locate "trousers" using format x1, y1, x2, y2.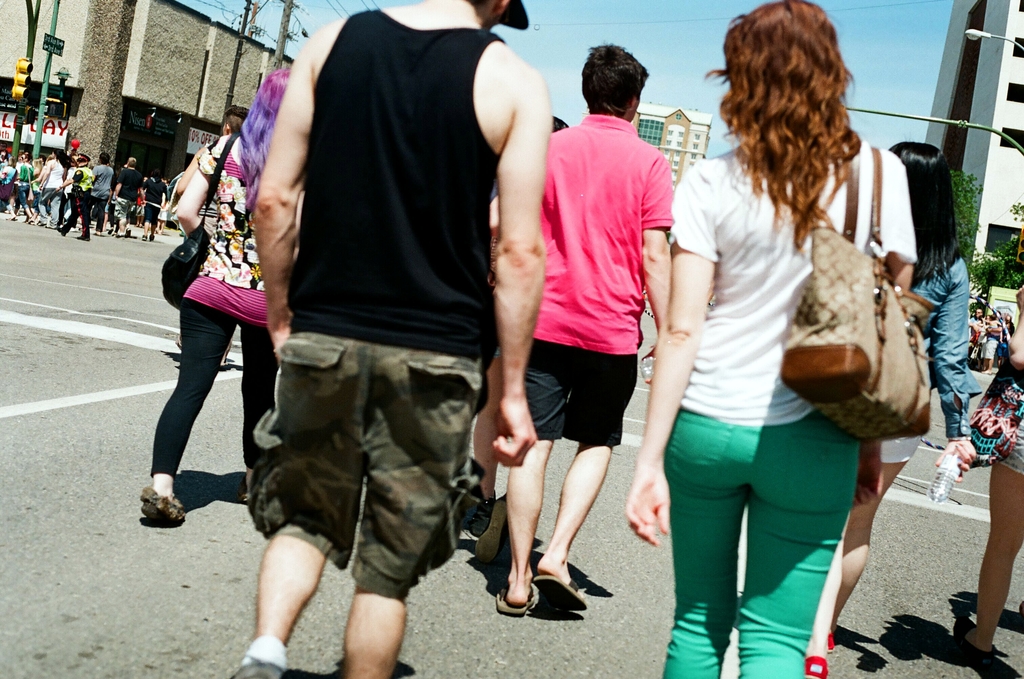
38, 187, 65, 225.
